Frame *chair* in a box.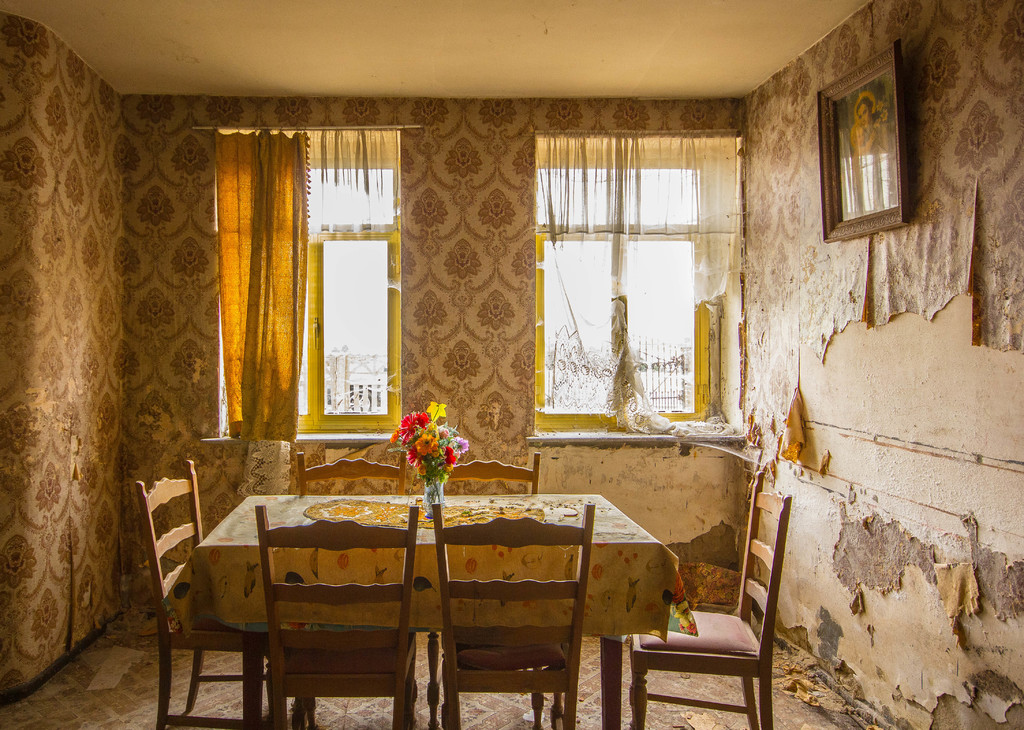
x1=641, y1=523, x2=793, y2=729.
